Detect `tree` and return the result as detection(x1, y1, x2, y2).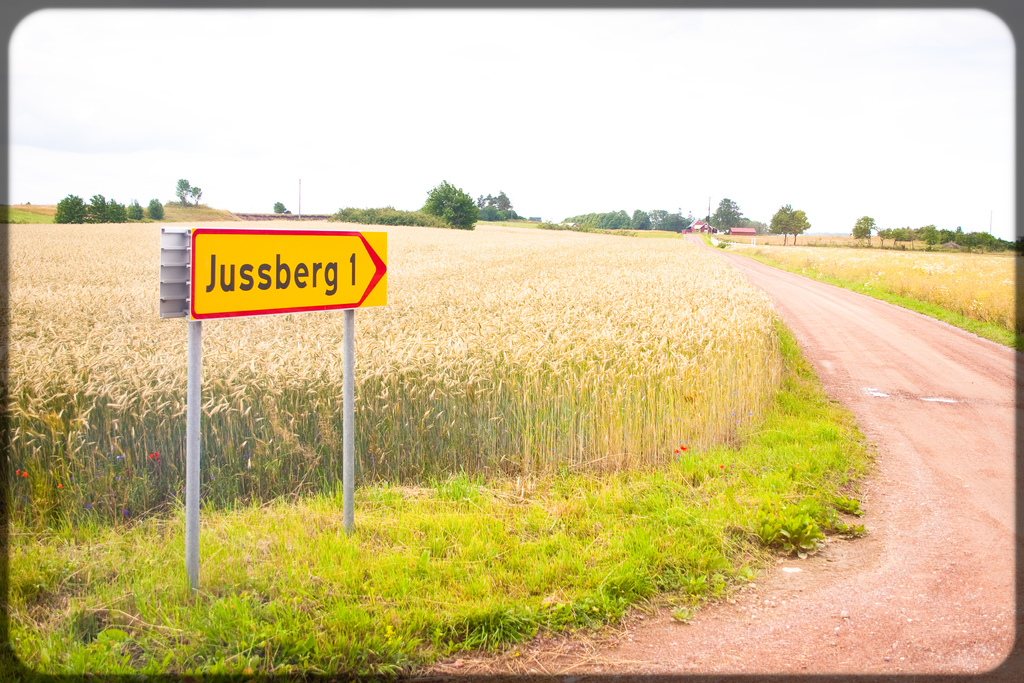
detection(274, 201, 290, 213).
